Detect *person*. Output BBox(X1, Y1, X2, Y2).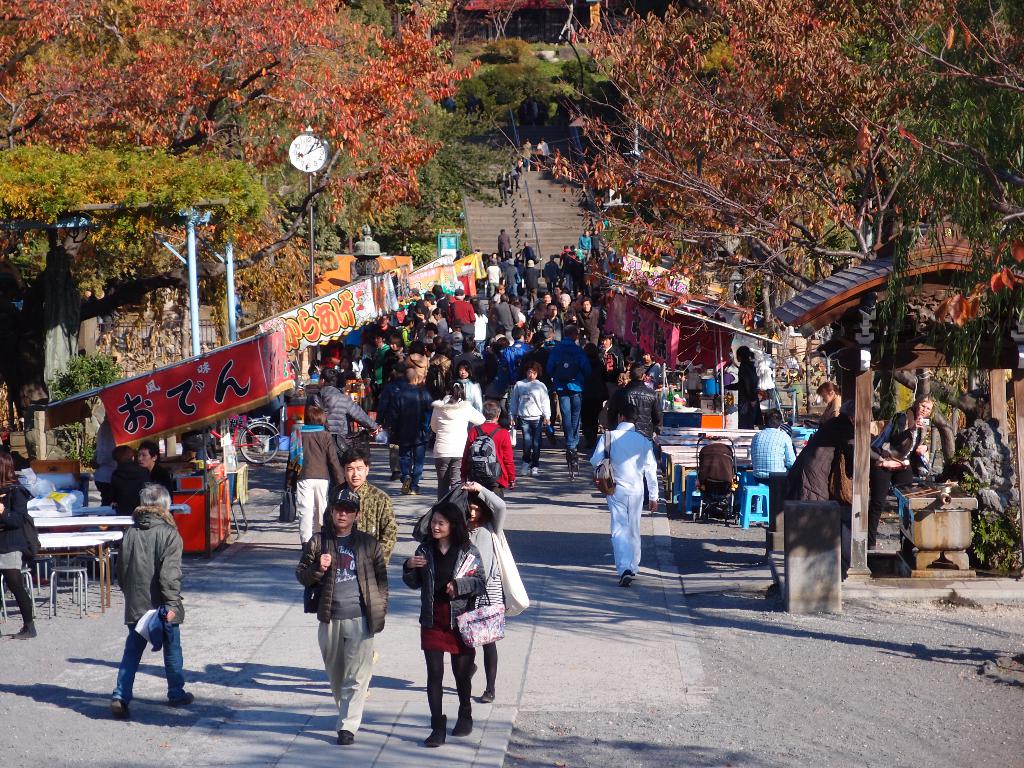
BBox(589, 397, 659, 585).
